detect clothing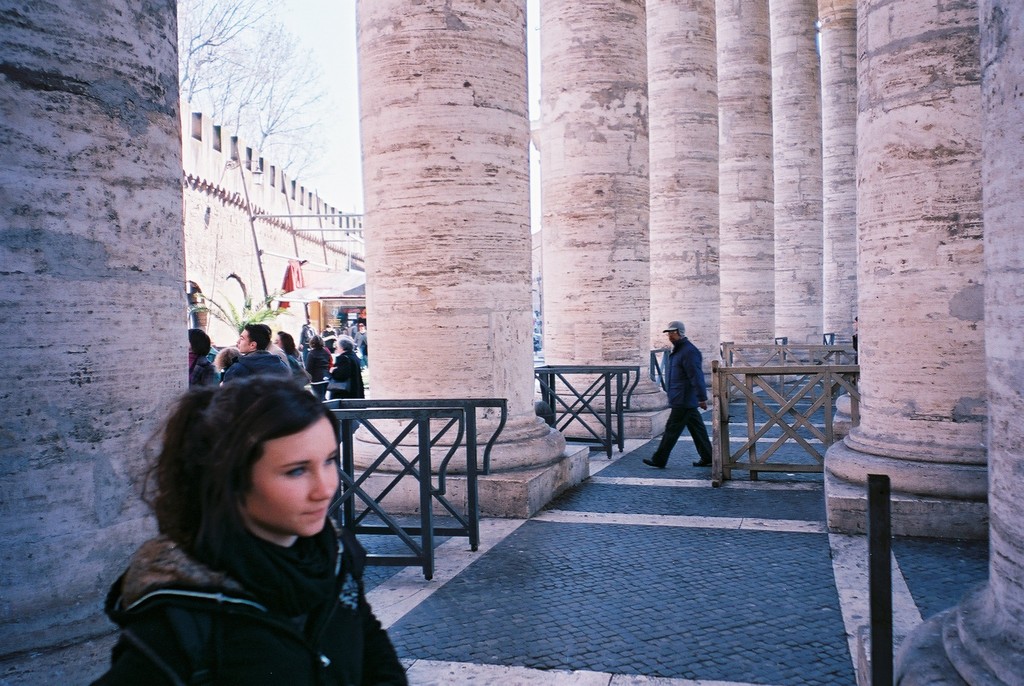
[left=652, top=317, right=724, bottom=467]
